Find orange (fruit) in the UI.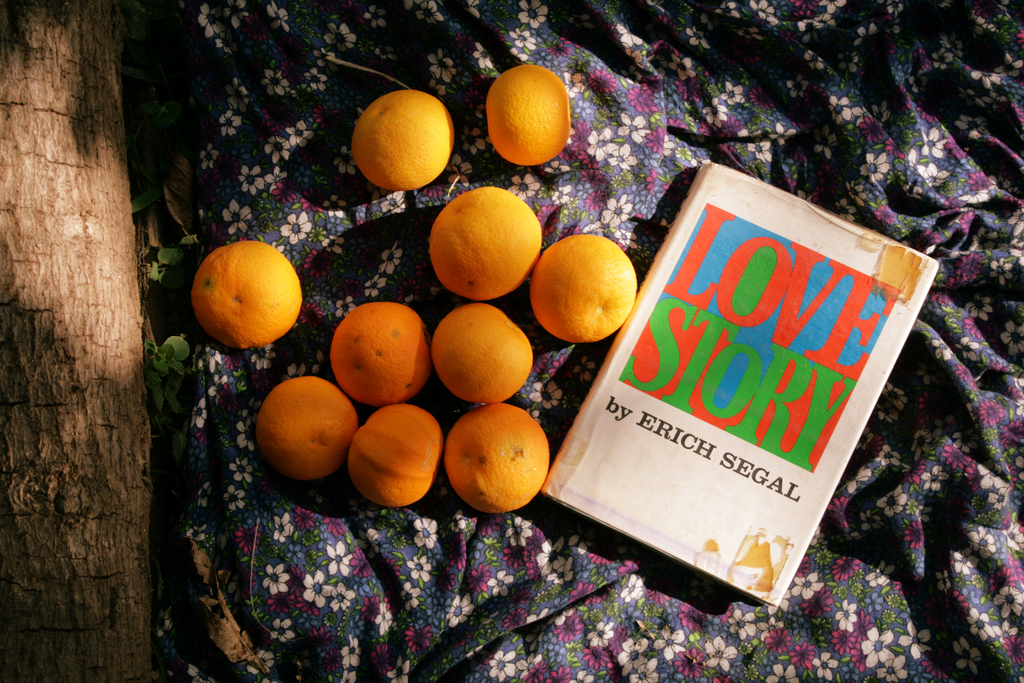
UI element at 188/234/303/344.
